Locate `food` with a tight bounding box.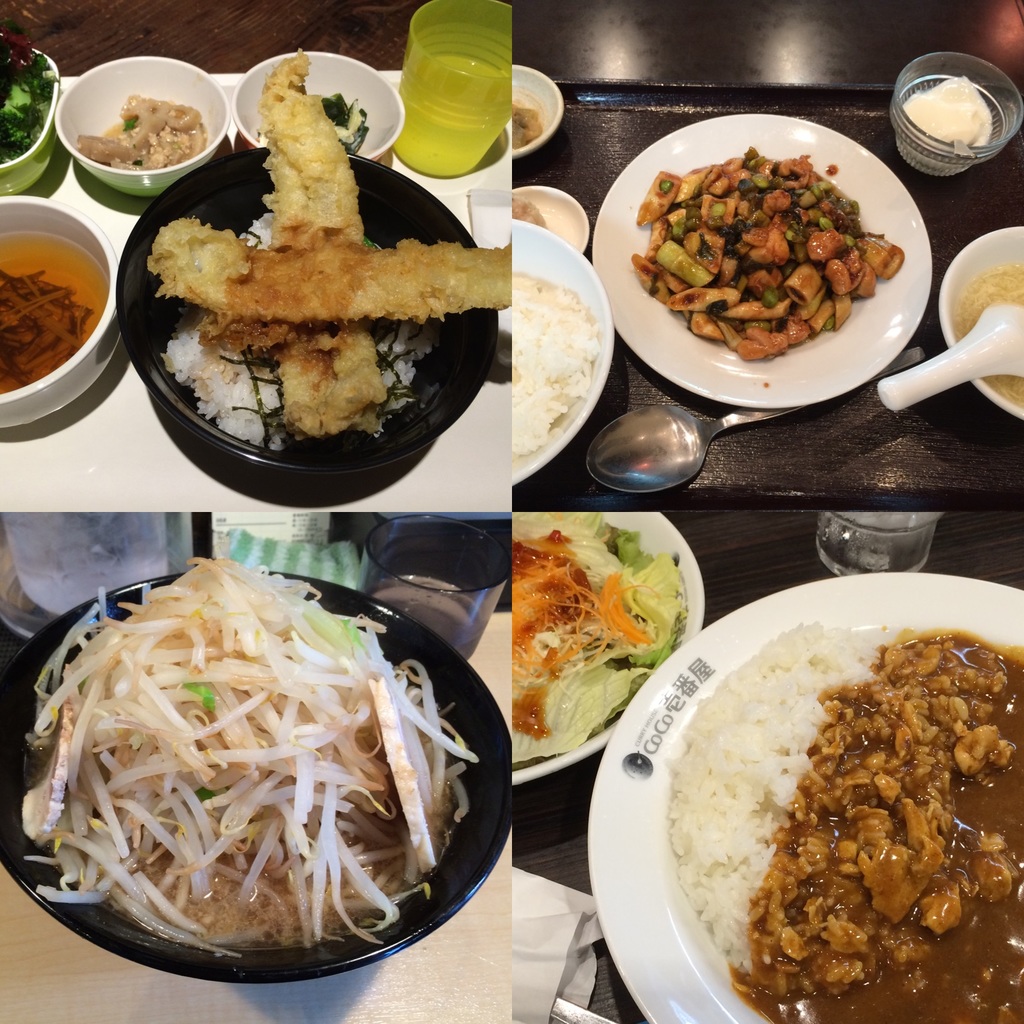
<box>511,266,599,459</box>.
